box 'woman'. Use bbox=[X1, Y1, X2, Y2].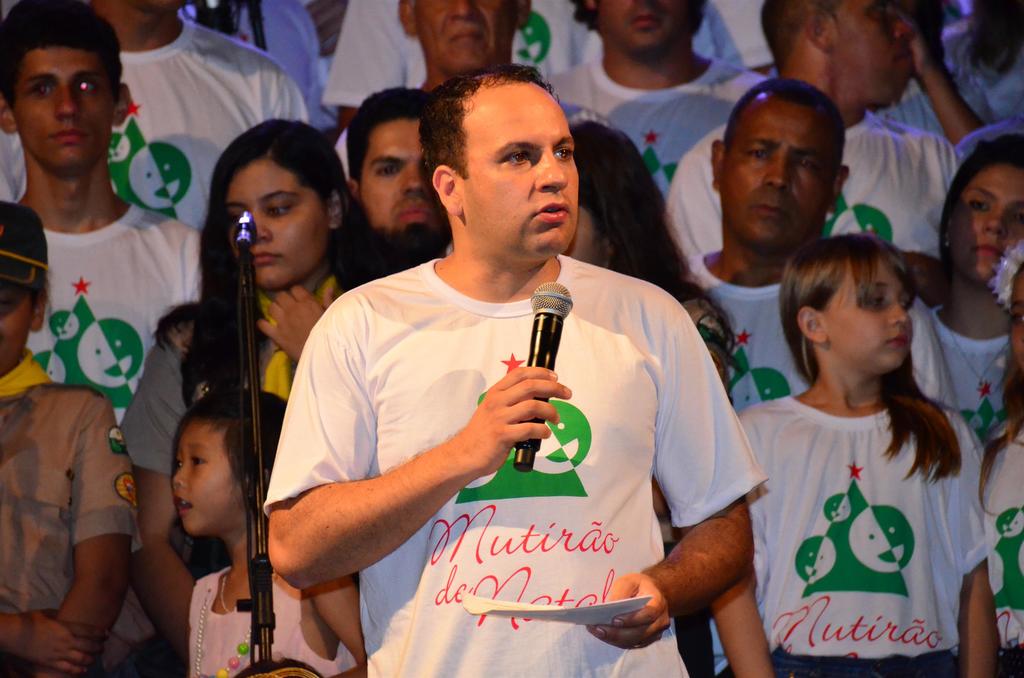
bbox=[899, 134, 1023, 416].
